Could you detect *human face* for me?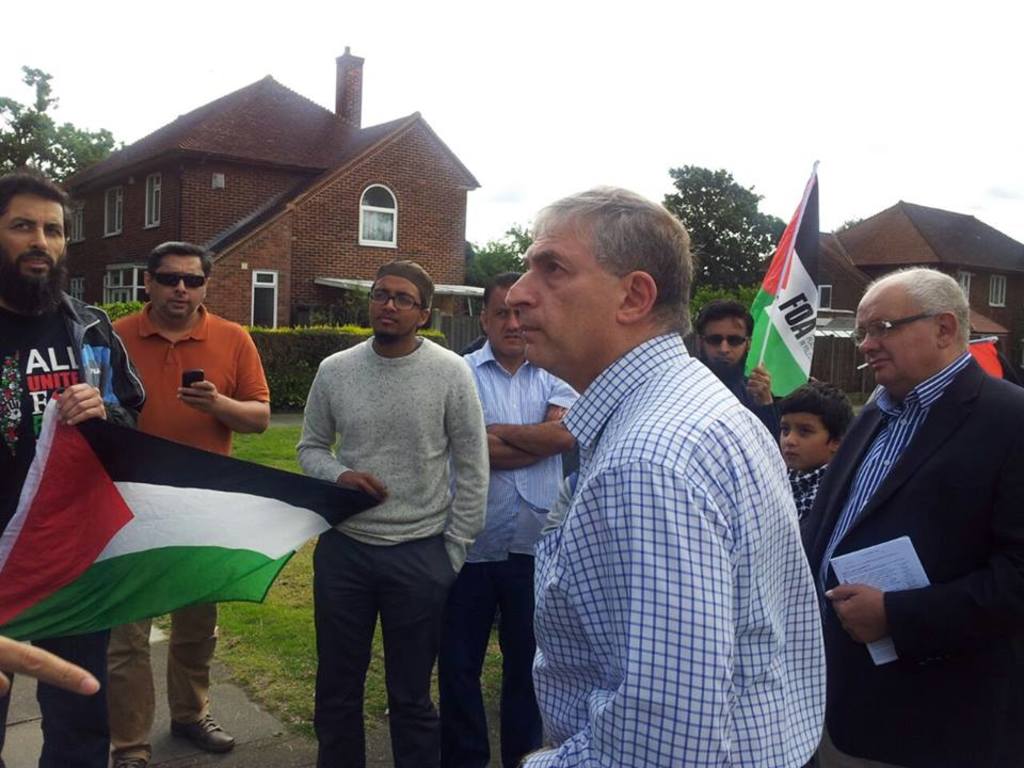
Detection result: rect(368, 274, 430, 337).
